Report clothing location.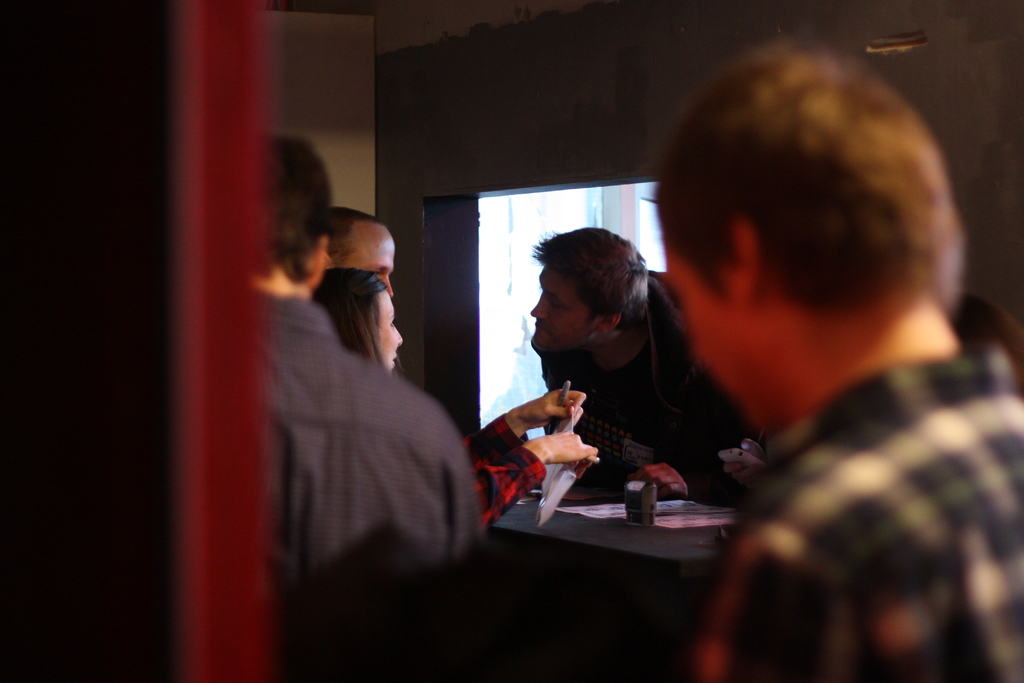
Report: (466, 416, 553, 532).
